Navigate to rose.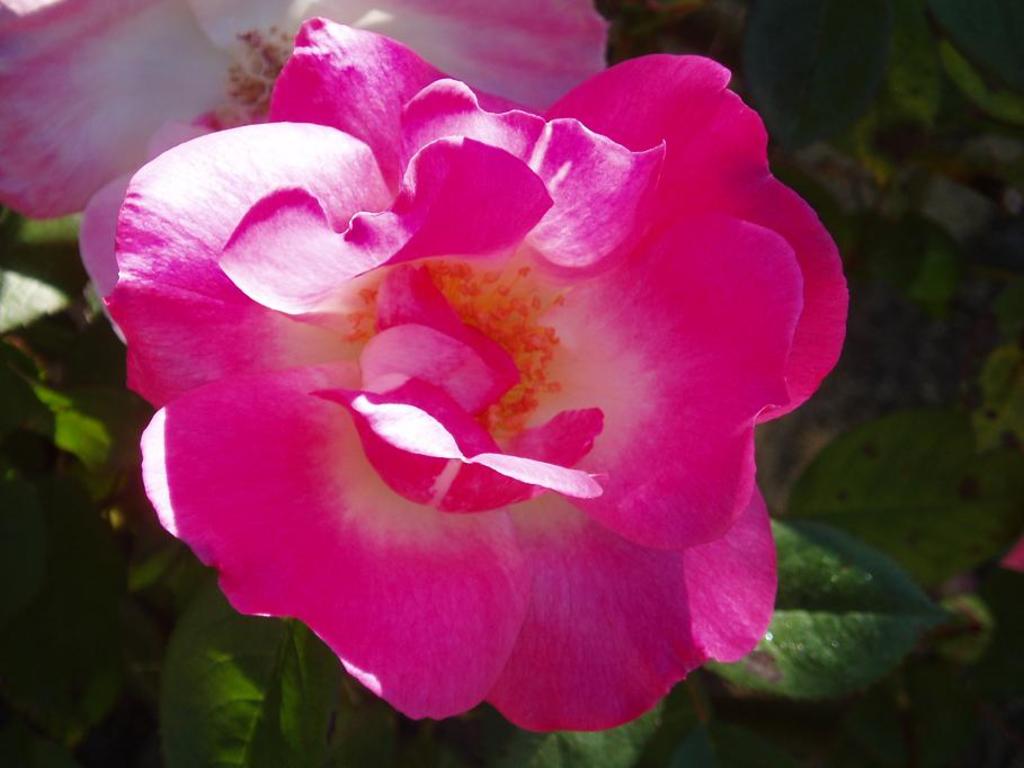
Navigation target: (98,14,846,732).
